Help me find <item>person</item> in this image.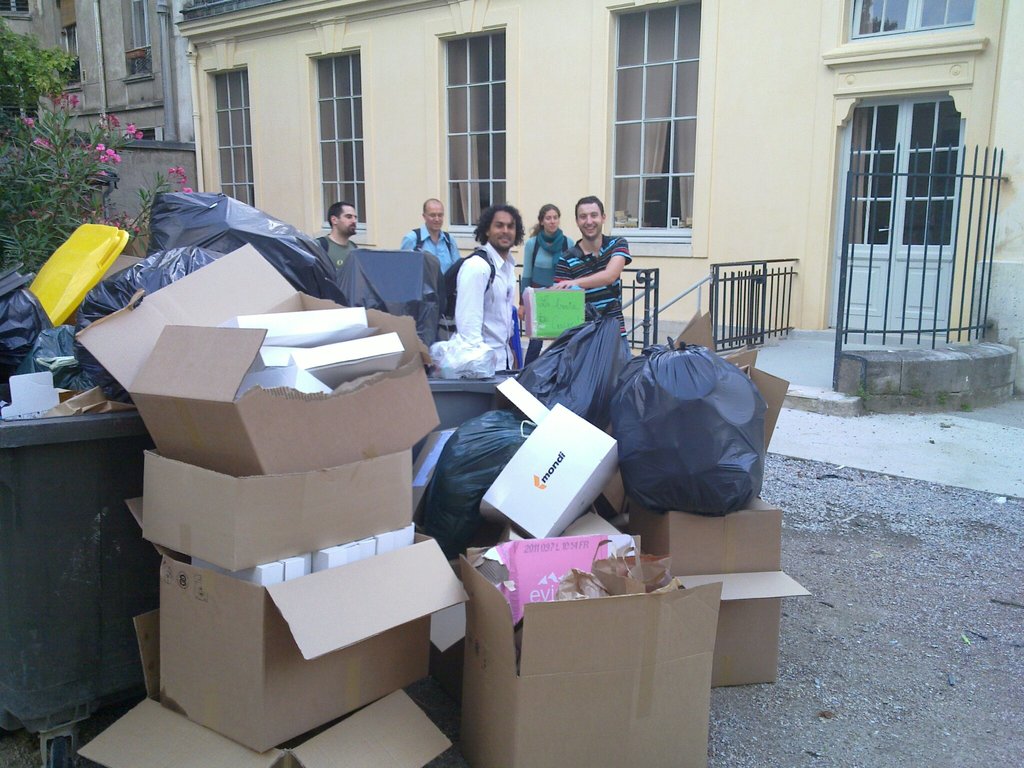
Found it: bbox=[556, 195, 628, 349].
